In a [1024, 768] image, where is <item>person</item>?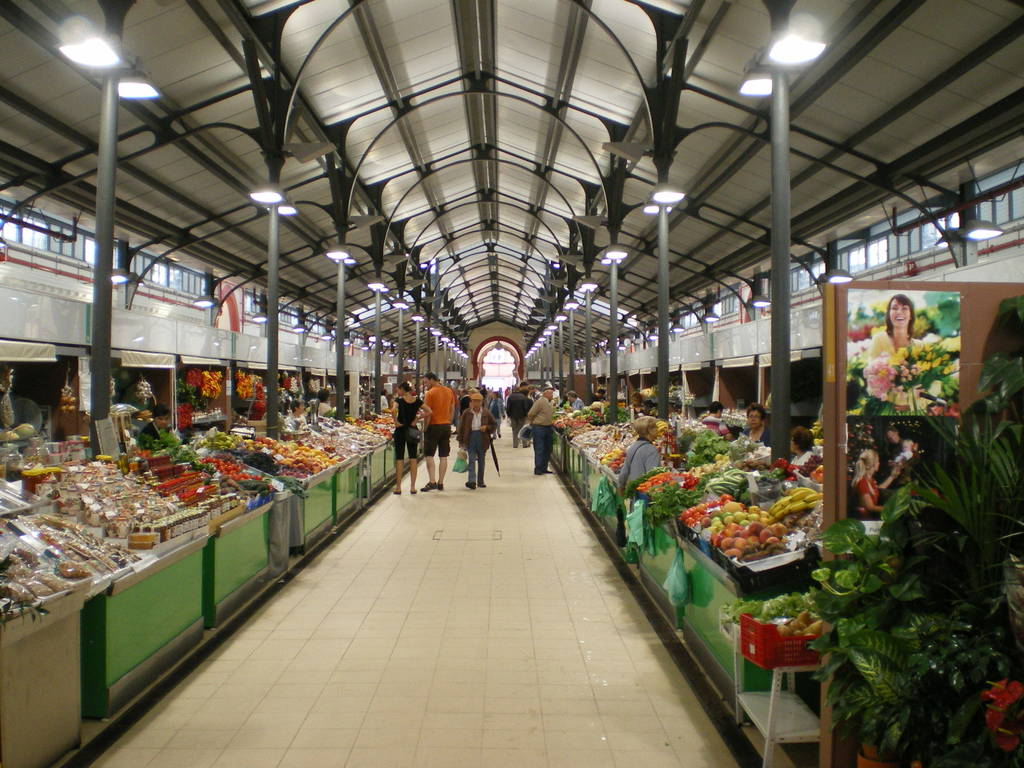
[x1=884, y1=428, x2=923, y2=484].
